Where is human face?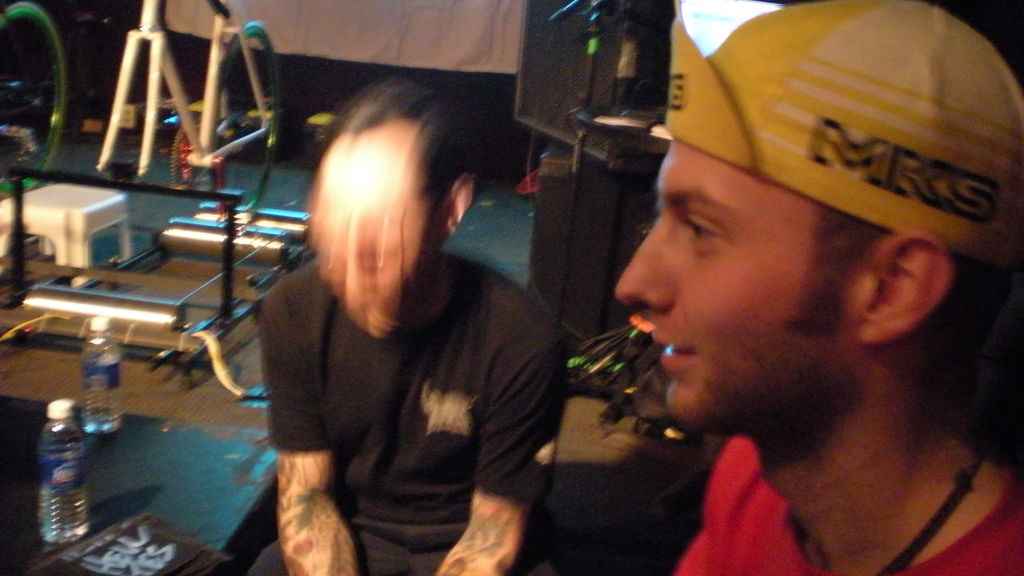
(610,141,855,437).
